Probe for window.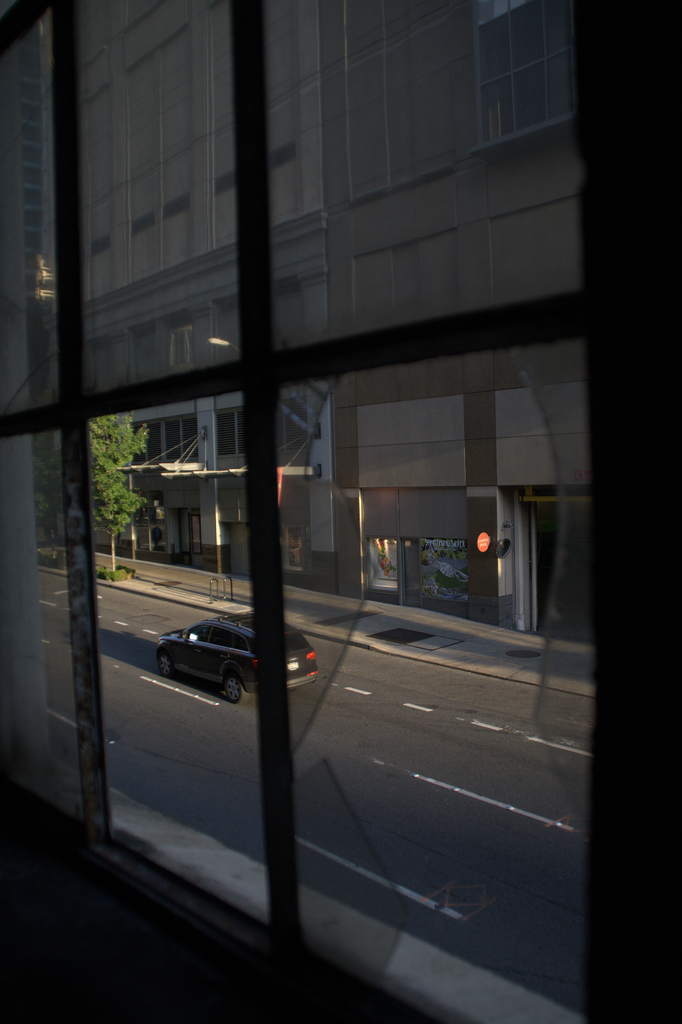
Probe result: (x1=216, y1=406, x2=240, y2=457).
